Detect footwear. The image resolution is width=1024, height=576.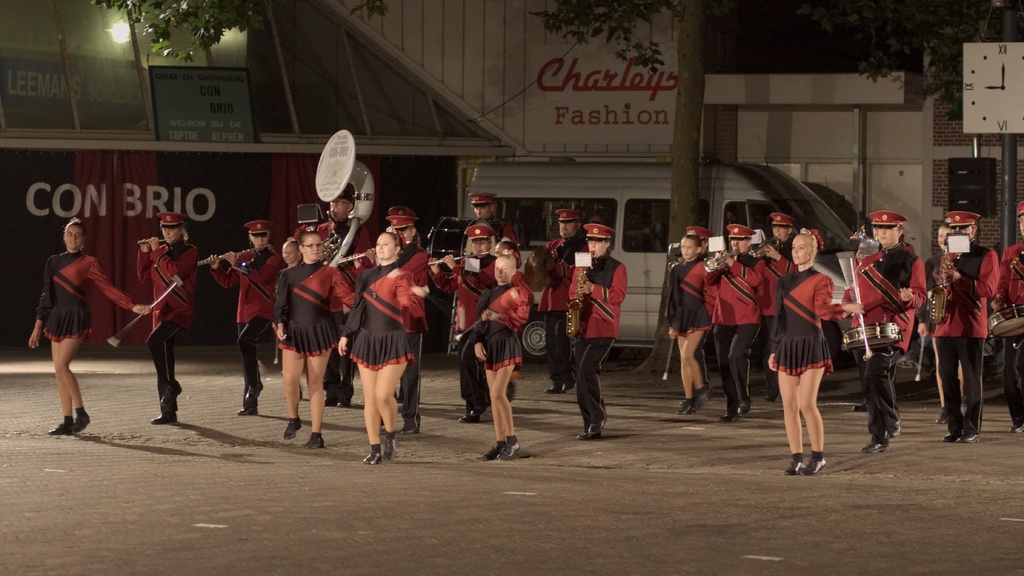
BBox(401, 424, 421, 432).
